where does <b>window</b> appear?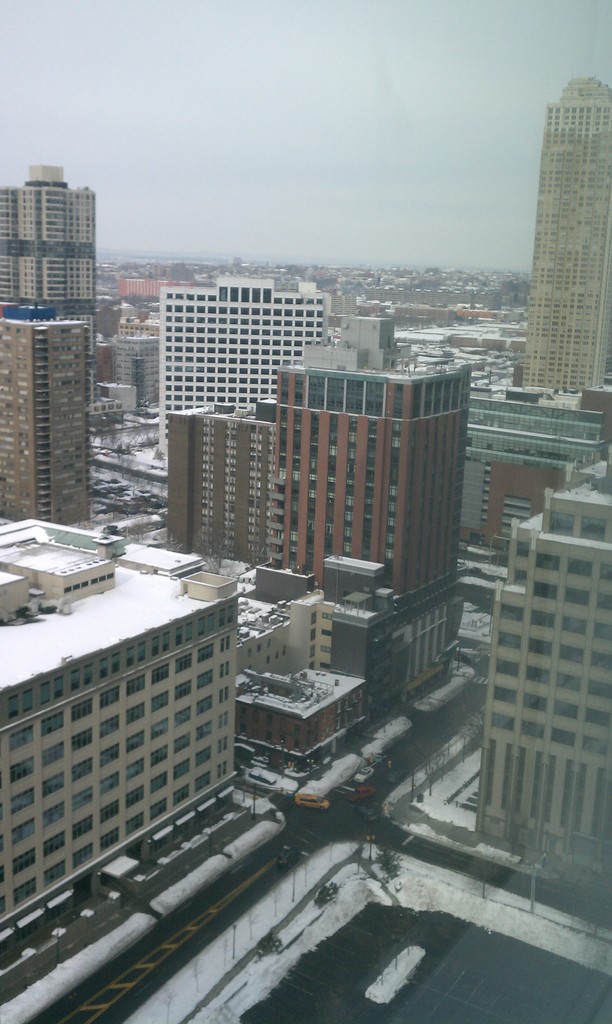
Appears at select_region(186, 623, 193, 644).
